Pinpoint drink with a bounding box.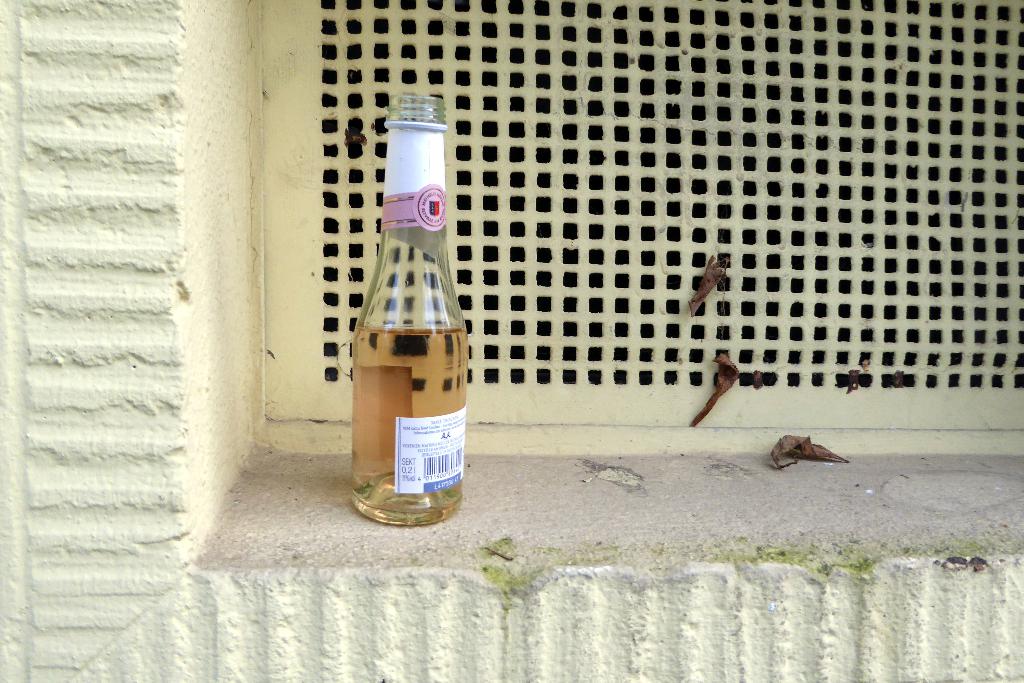
BBox(353, 329, 470, 525).
